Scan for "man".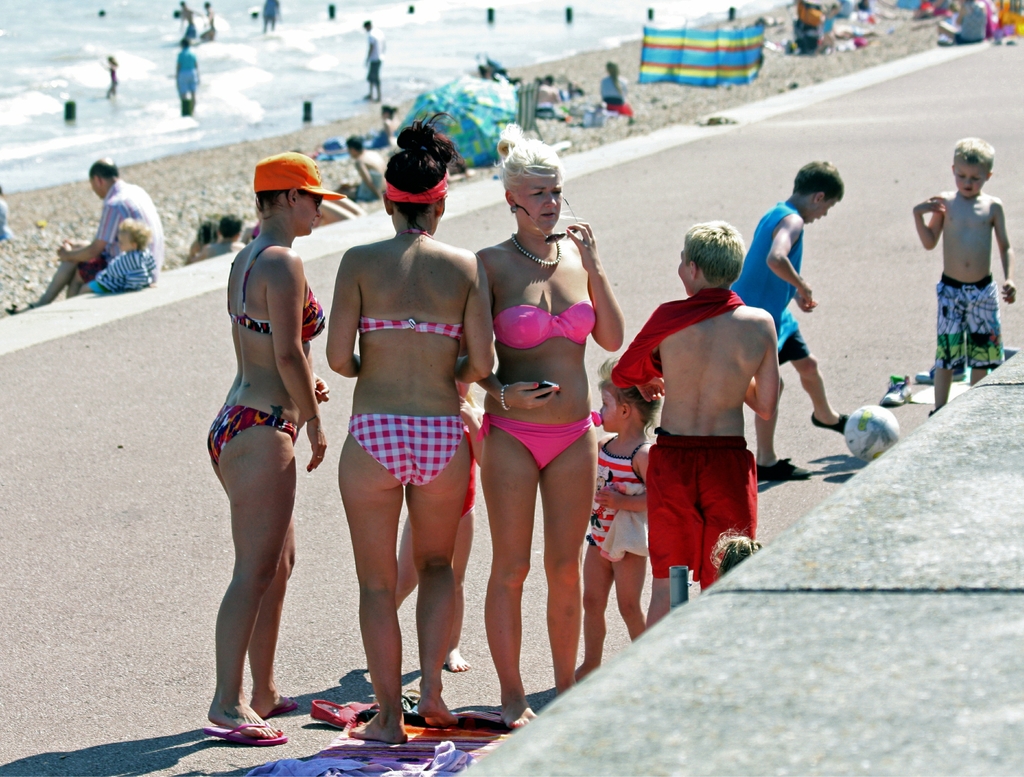
Scan result: l=357, t=17, r=388, b=106.
